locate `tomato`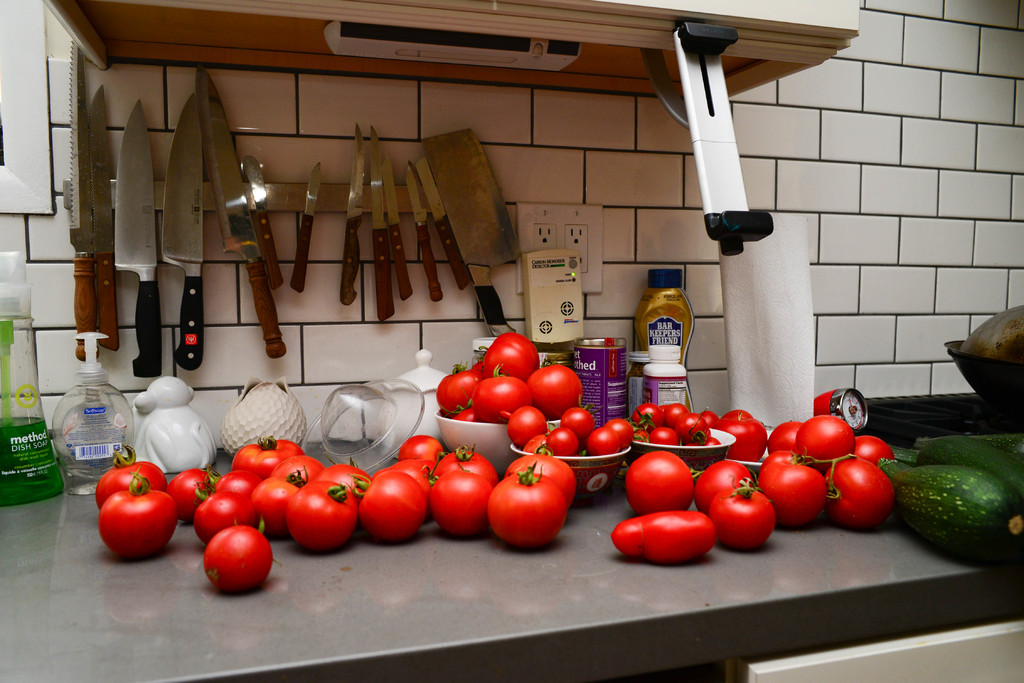
x1=760, y1=450, x2=826, y2=529
